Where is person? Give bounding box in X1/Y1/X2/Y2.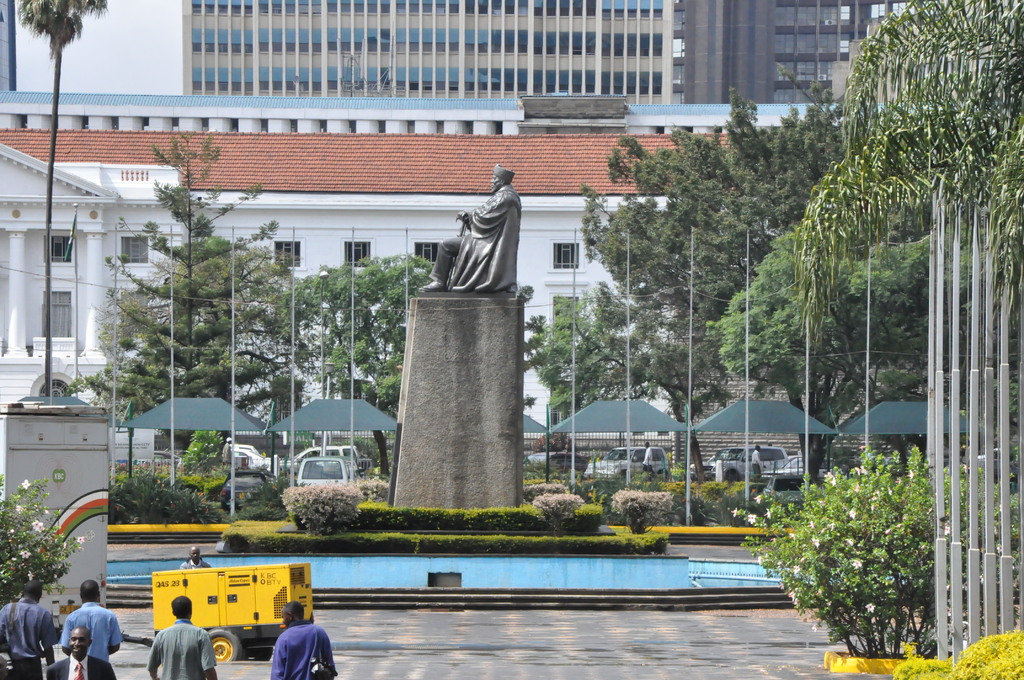
643/440/657/471.
